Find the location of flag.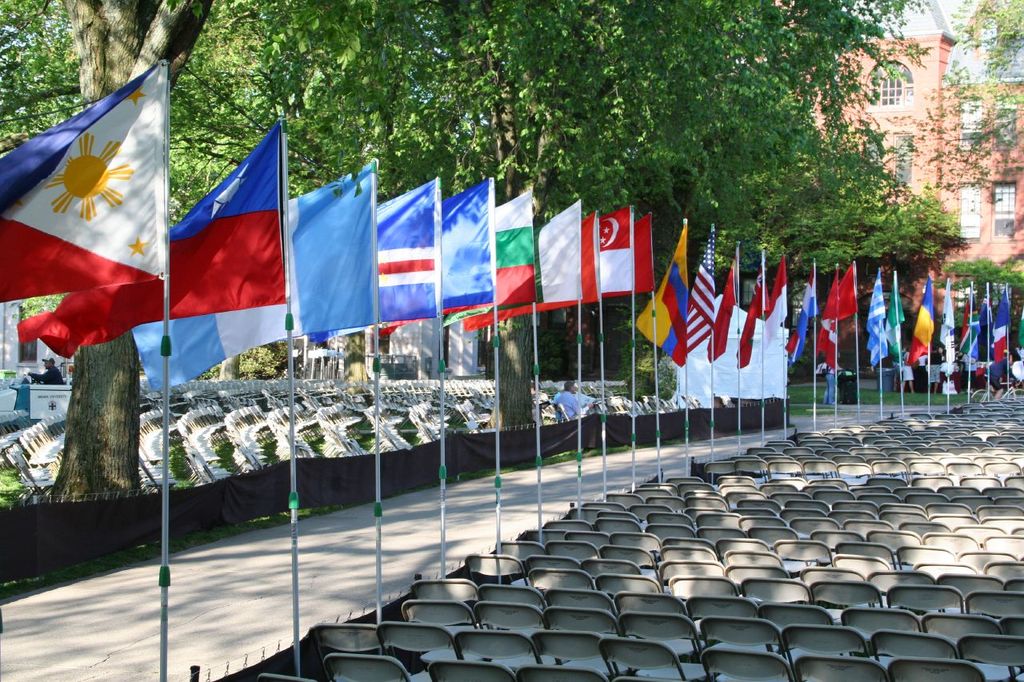
Location: [13,122,286,365].
